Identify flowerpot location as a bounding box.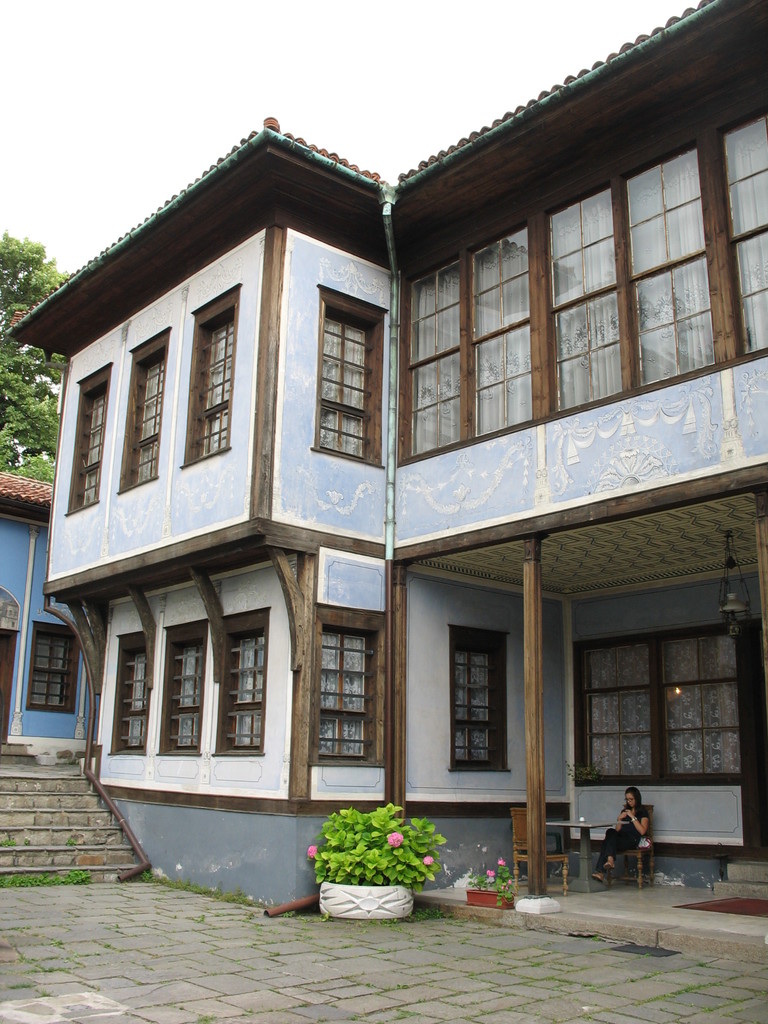
bbox=[465, 889, 518, 908].
